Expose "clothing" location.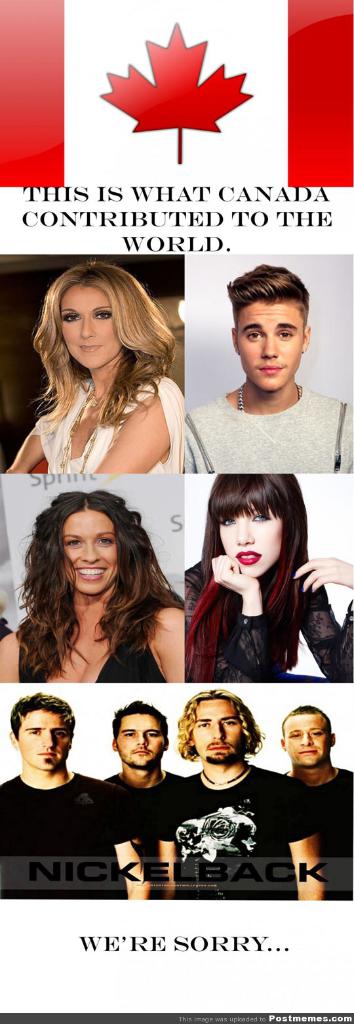
Exposed at [106, 773, 187, 866].
